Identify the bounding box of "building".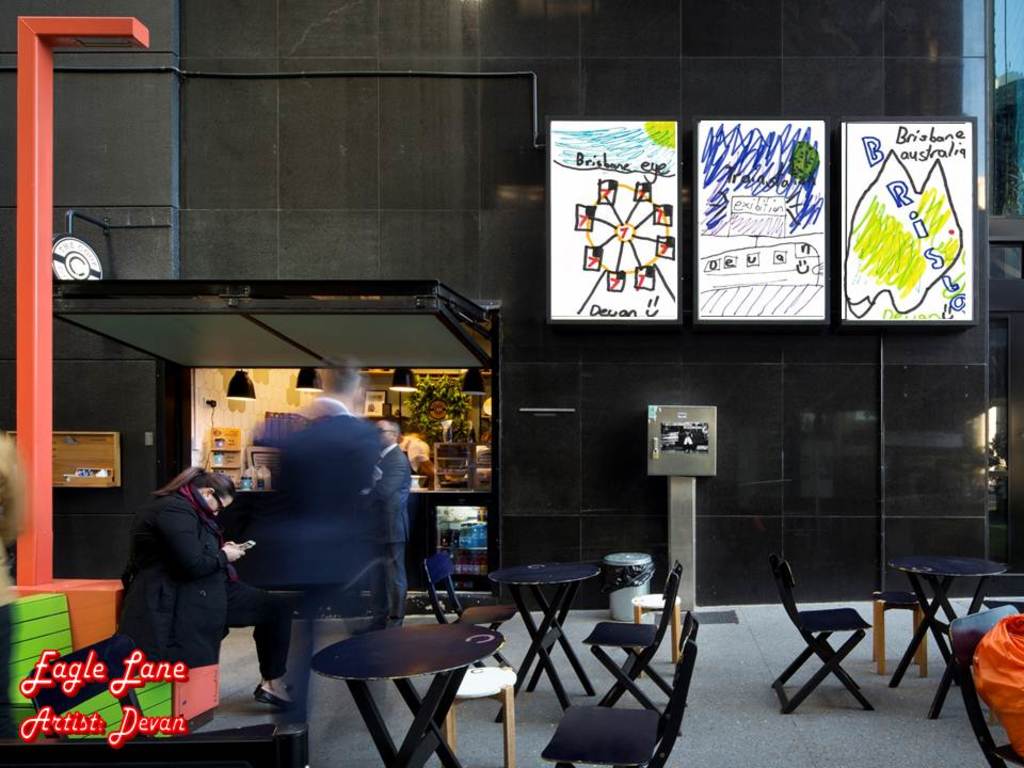
Rect(0, 0, 1023, 767).
